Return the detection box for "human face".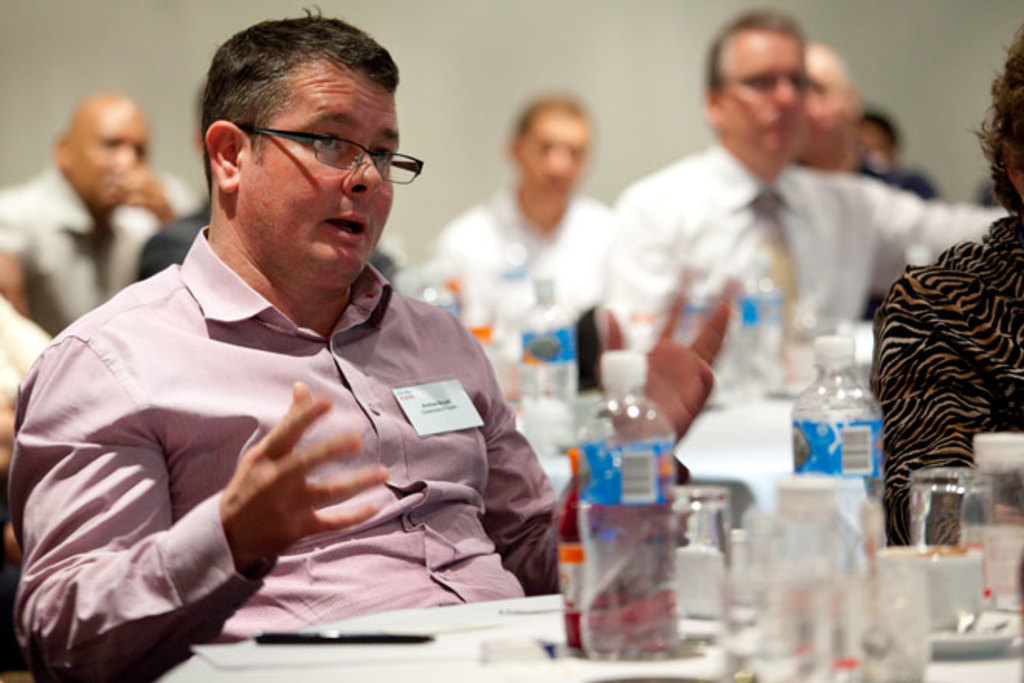
box(721, 29, 802, 157).
